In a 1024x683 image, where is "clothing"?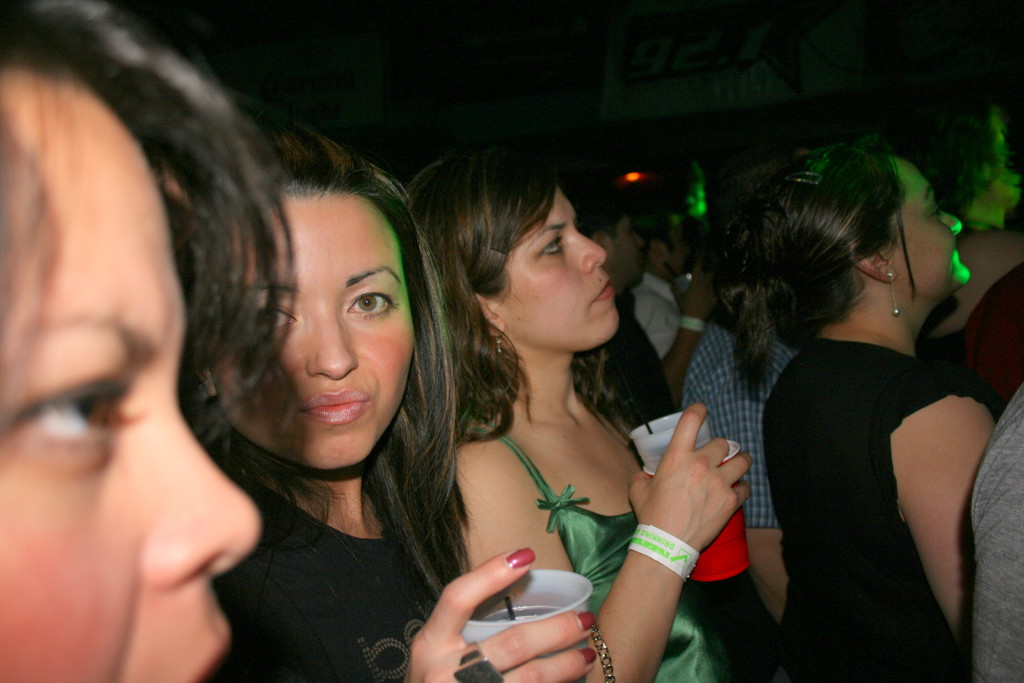
<box>953,262,1023,406</box>.
